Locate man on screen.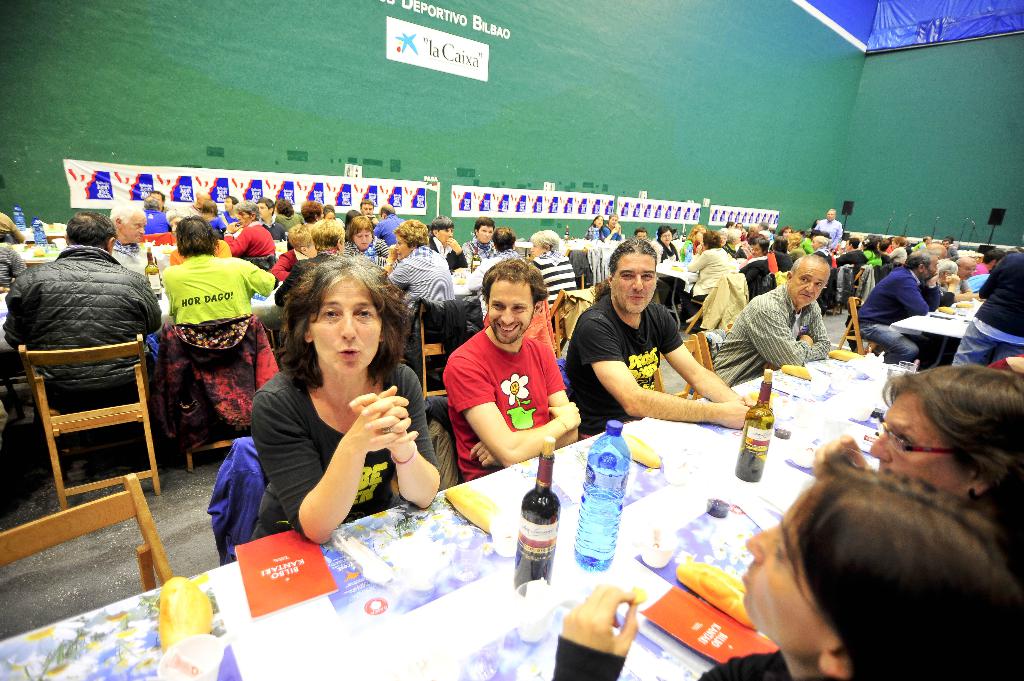
On screen at box=[360, 198, 378, 228].
